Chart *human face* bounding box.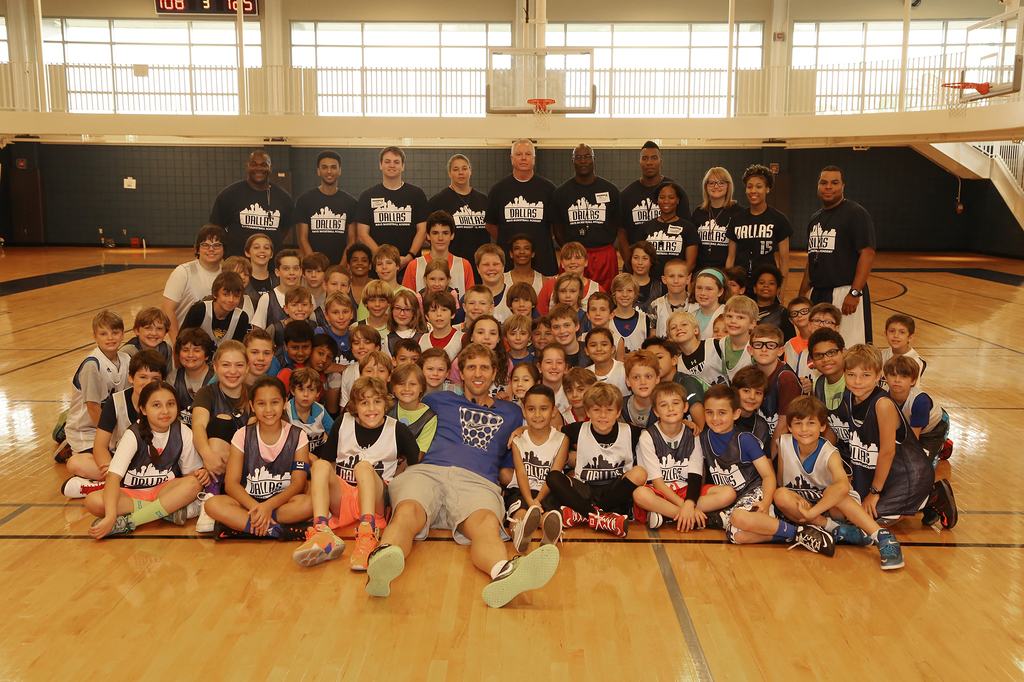
Charted: <region>576, 145, 593, 175</region>.
